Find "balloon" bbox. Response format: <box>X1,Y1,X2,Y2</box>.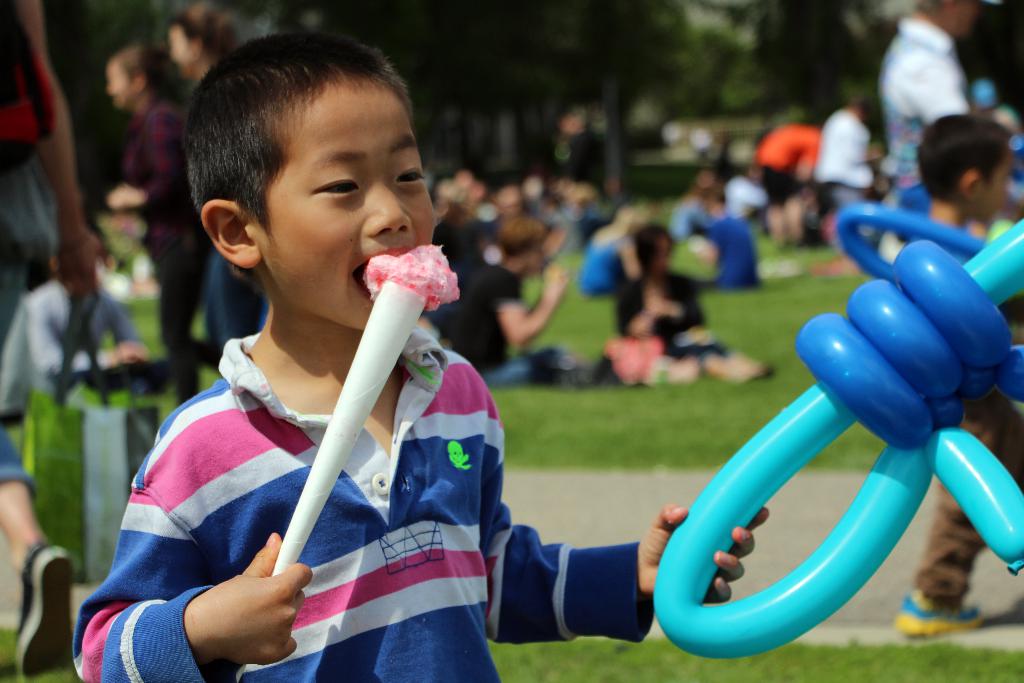
<box>652,190,1023,657</box>.
